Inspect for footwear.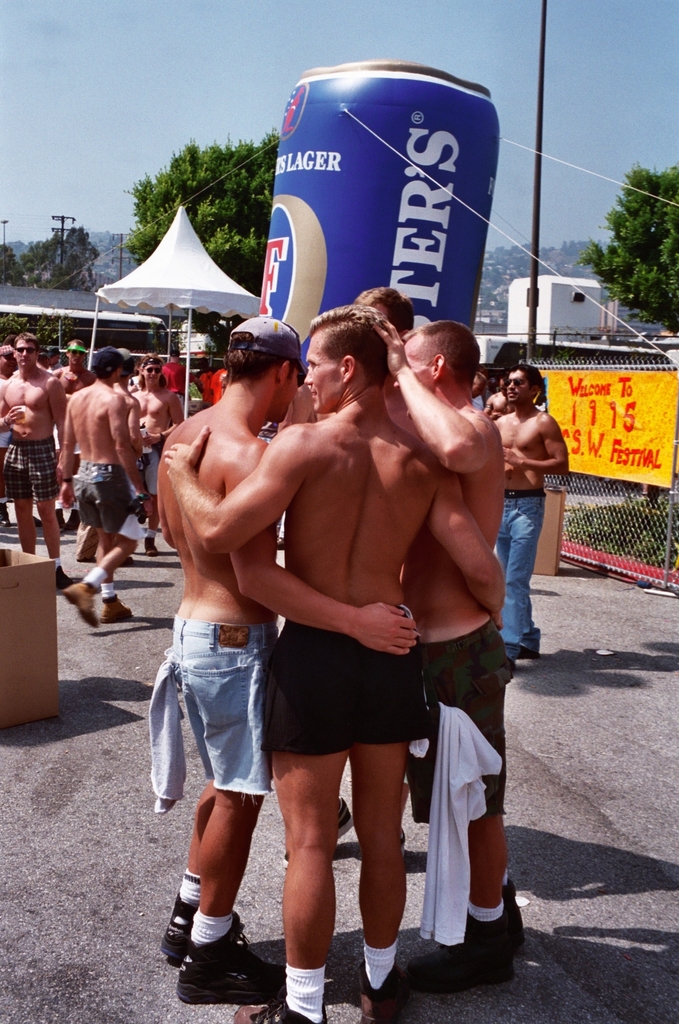
Inspection: Rect(274, 536, 285, 550).
